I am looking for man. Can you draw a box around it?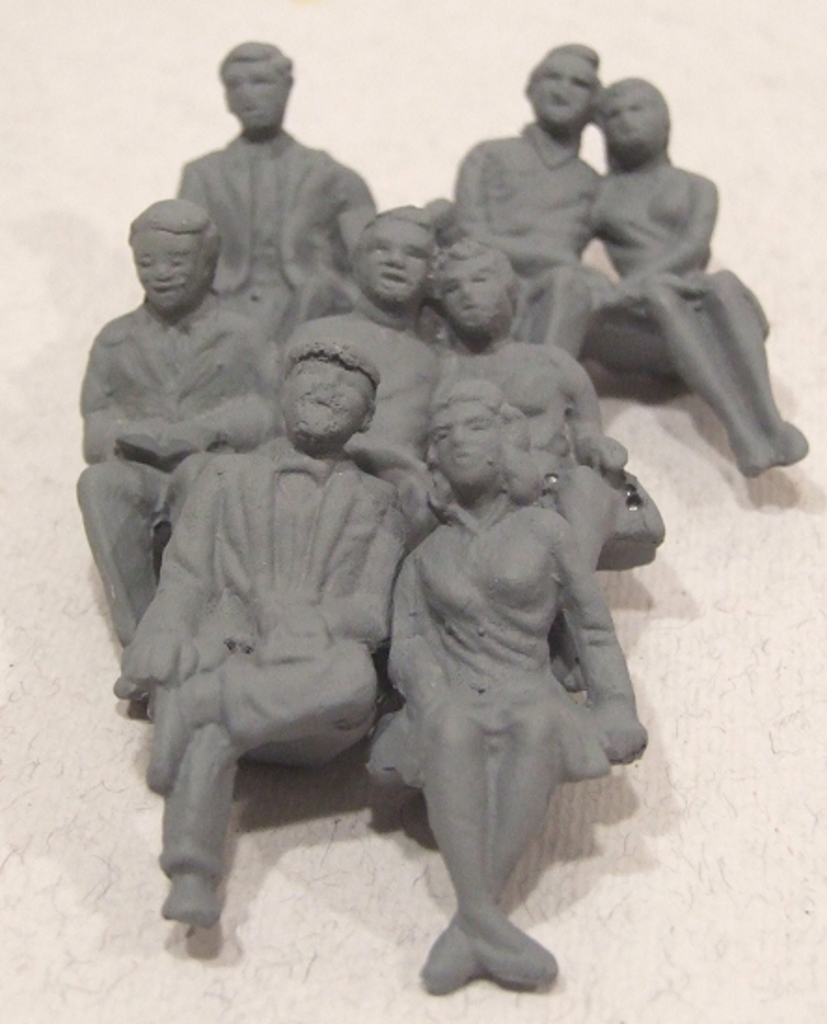
Sure, the bounding box is {"x1": 443, "y1": 43, "x2": 600, "y2": 359}.
